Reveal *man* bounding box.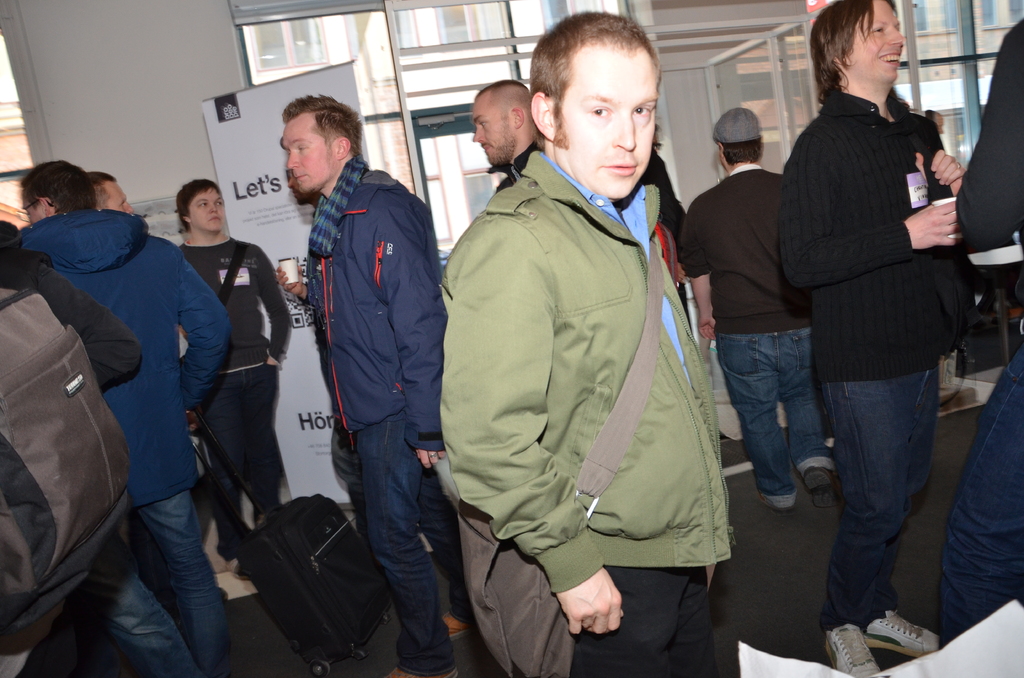
Revealed: rect(428, 3, 751, 677).
